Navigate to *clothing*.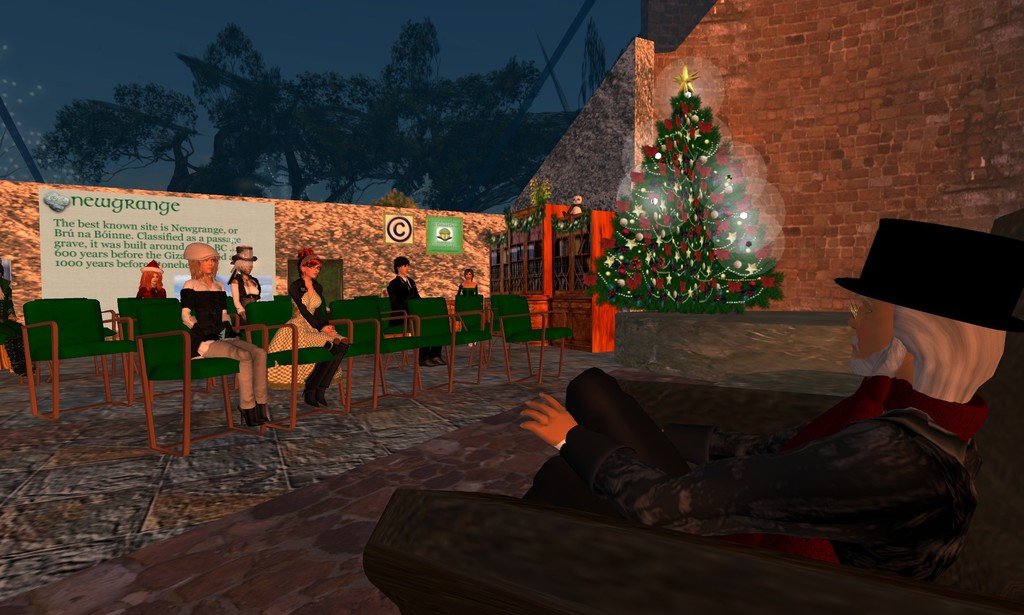
Navigation target: locate(134, 284, 167, 299).
